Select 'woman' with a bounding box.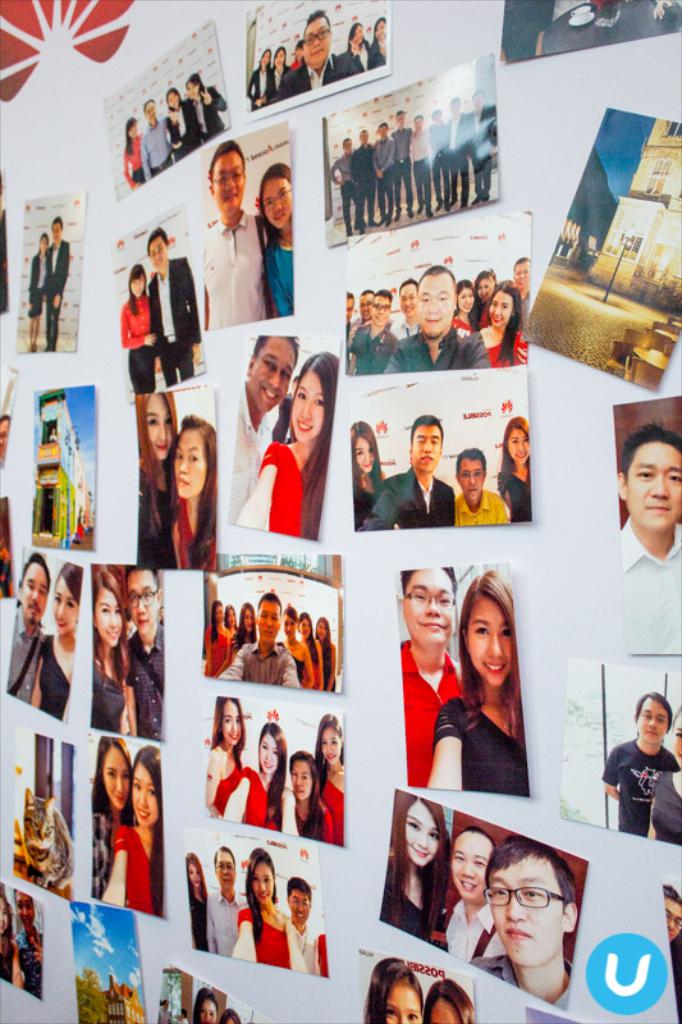
region(494, 410, 532, 525).
